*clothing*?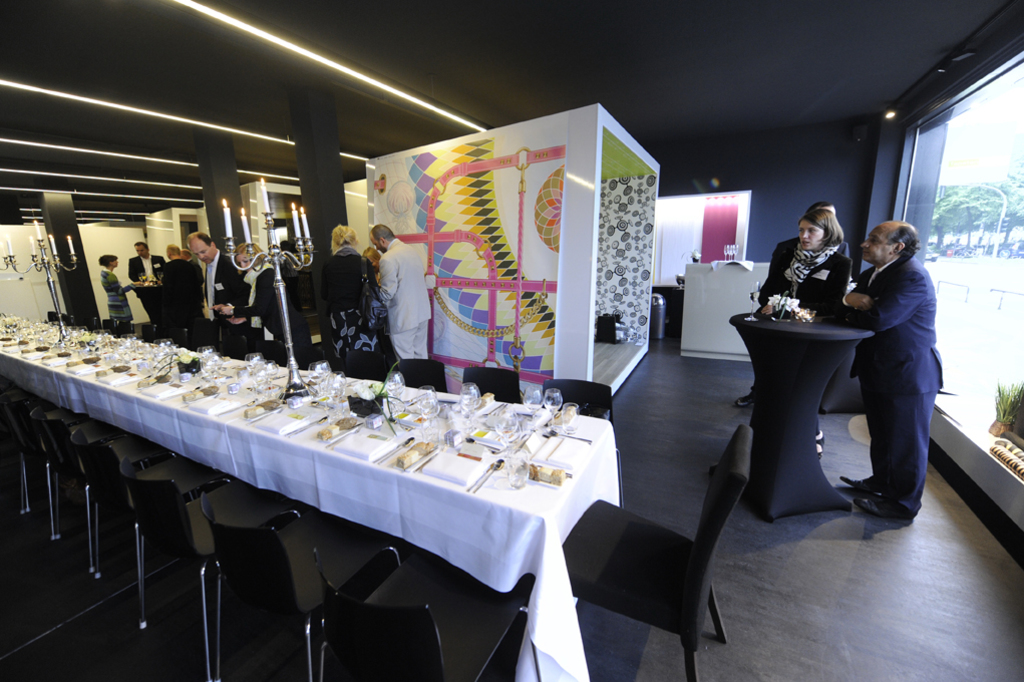
(left=187, top=255, right=200, bottom=276)
